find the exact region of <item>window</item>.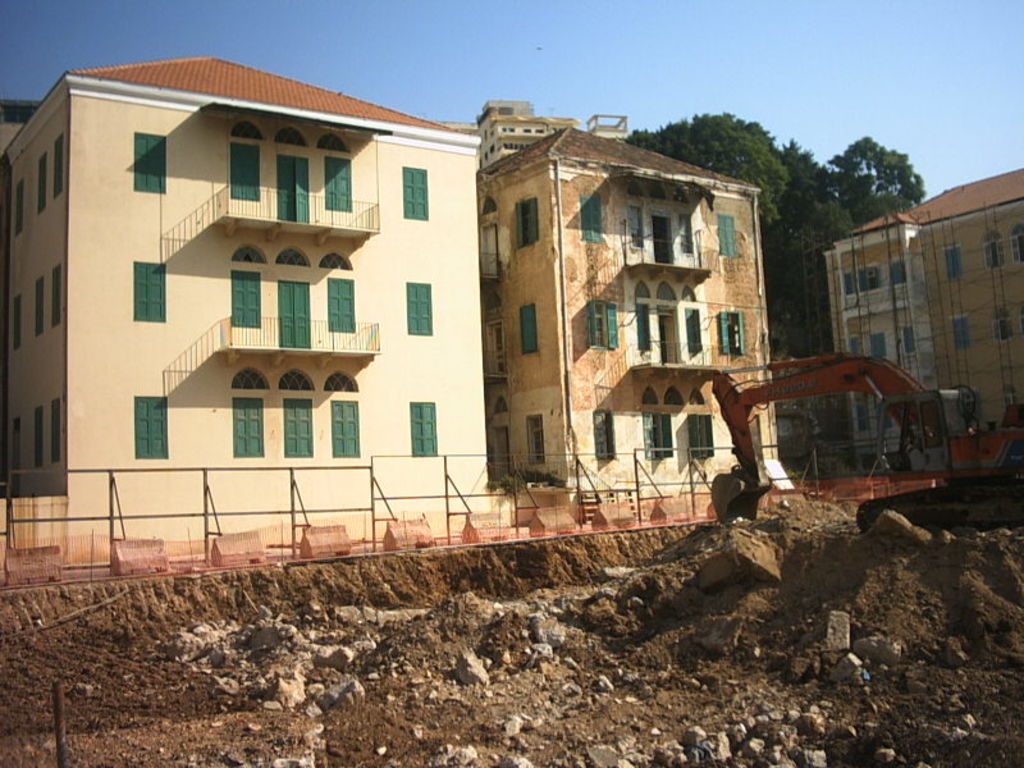
Exact region: x1=285, y1=399, x2=317, y2=452.
